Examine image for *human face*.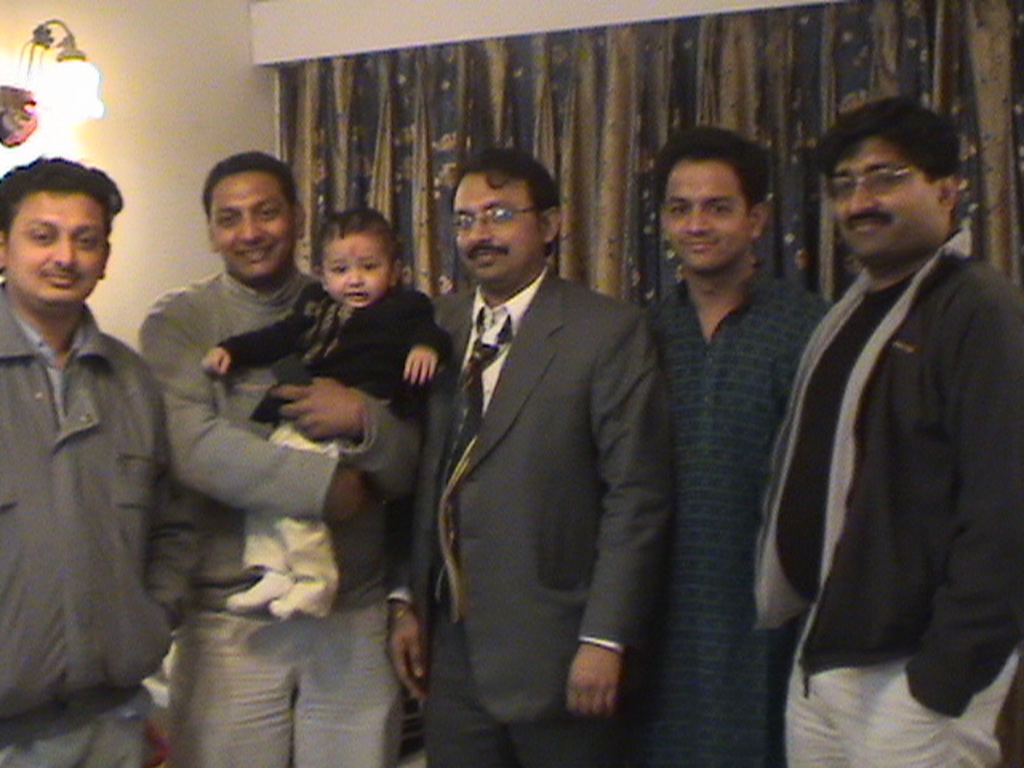
Examination result: Rect(208, 166, 286, 283).
